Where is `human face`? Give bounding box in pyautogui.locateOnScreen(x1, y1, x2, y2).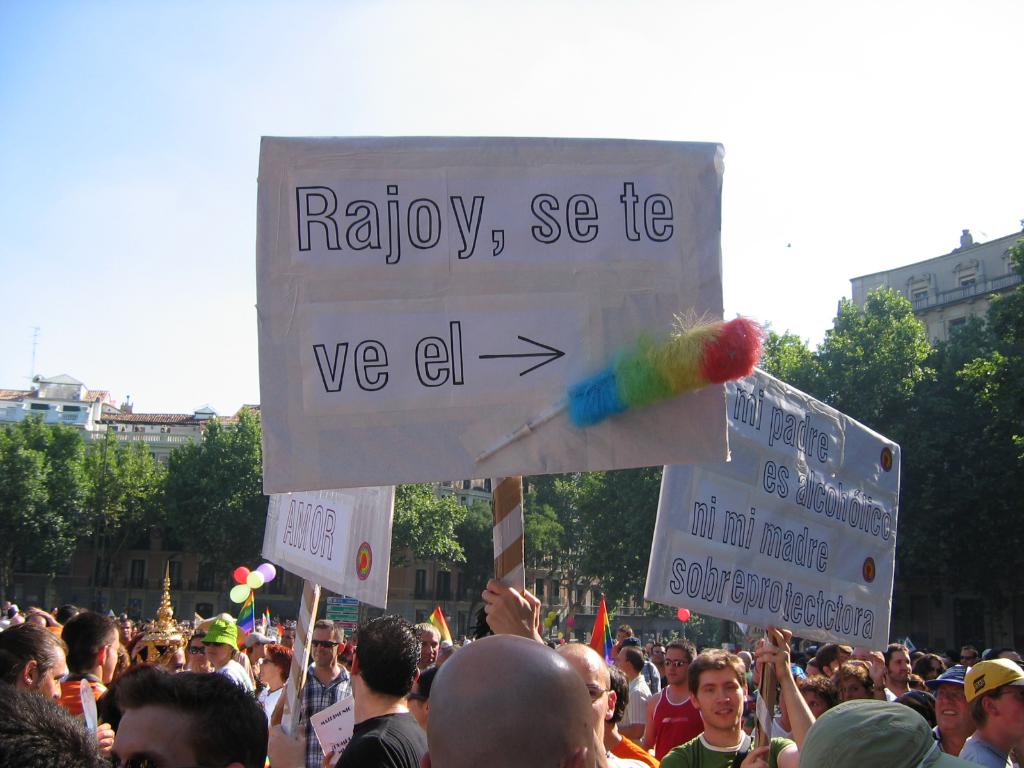
pyautogui.locateOnScreen(662, 644, 690, 677).
